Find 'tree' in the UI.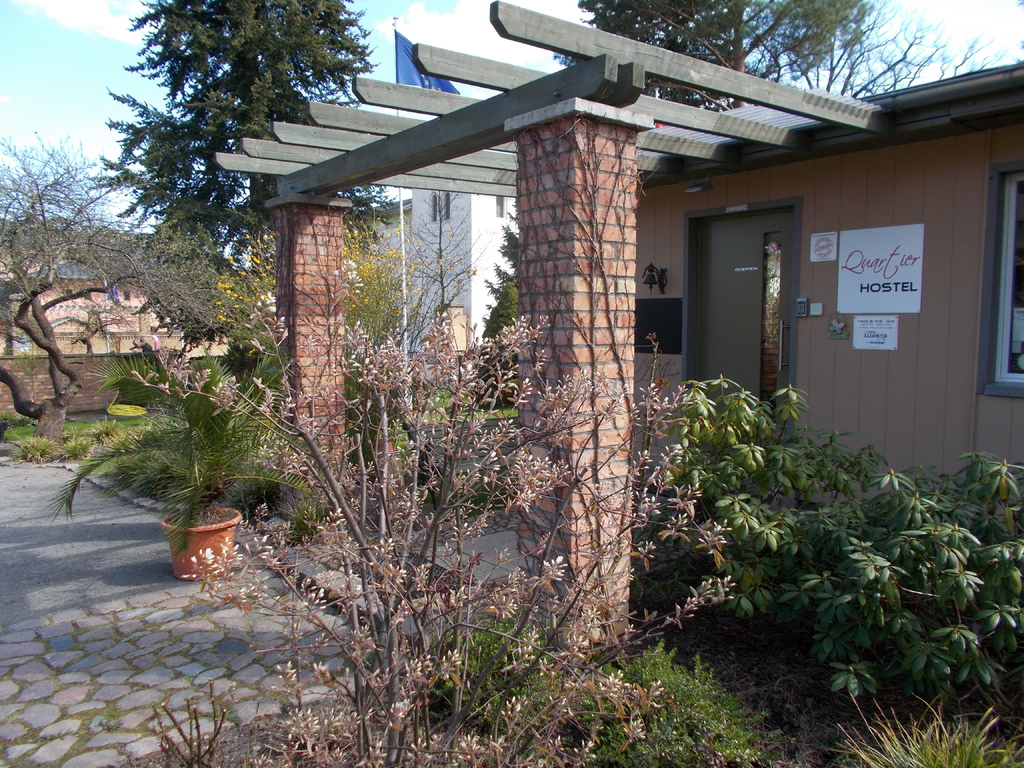
UI element at rect(88, 0, 381, 318).
